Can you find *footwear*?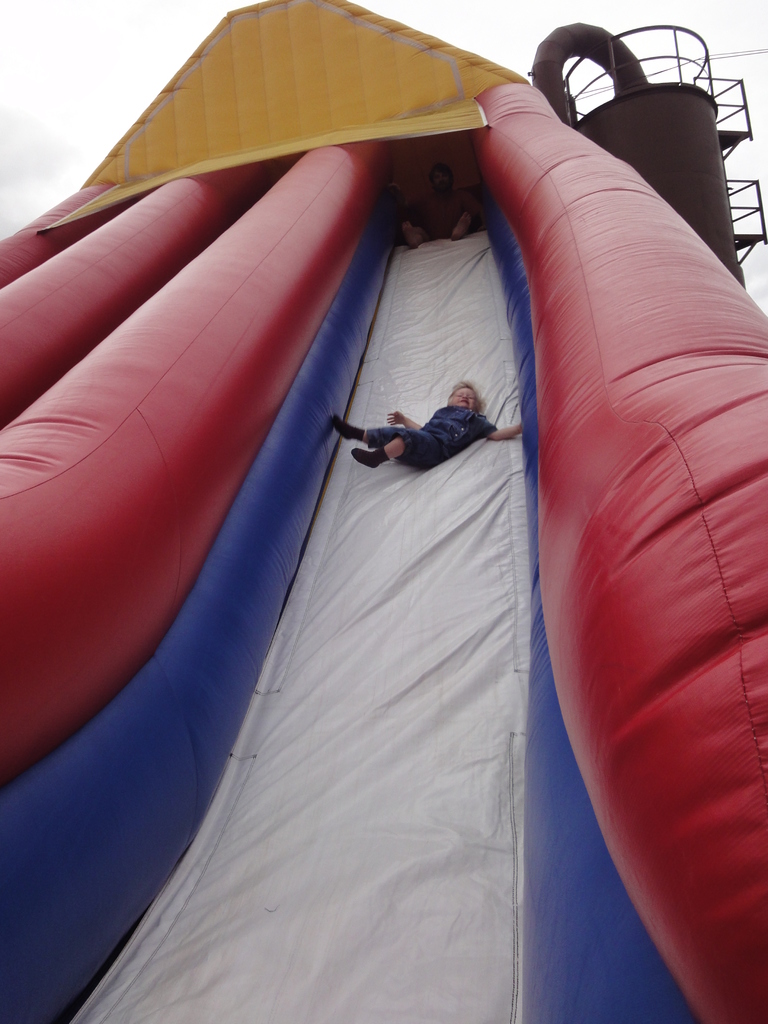
Yes, bounding box: {"x1": 331, "y1": 409, "x2": 364, "y2": 444}.
